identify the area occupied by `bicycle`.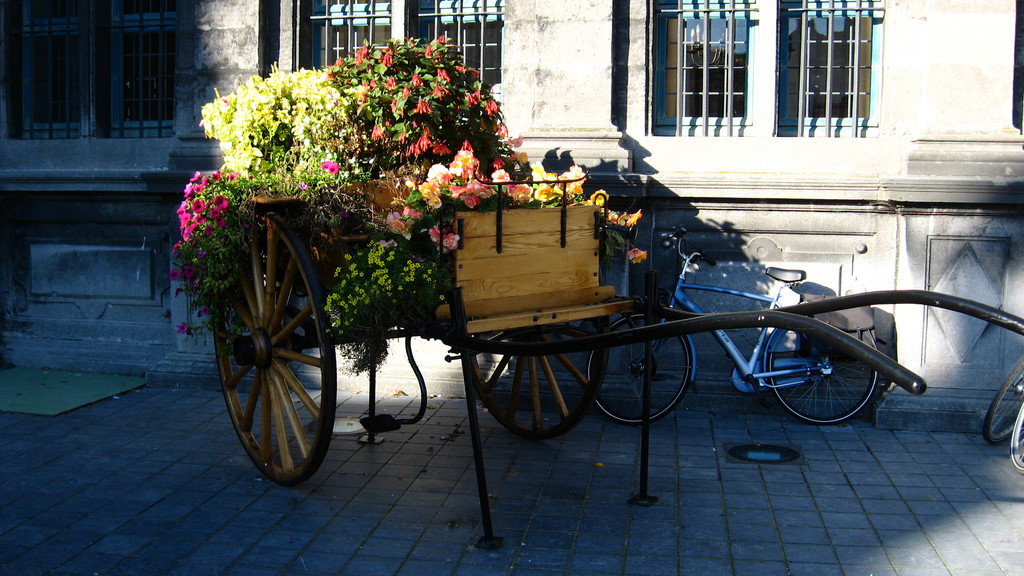
Area: {"left": 515, "top": 225, "right": 973, "bottom": 435}.
